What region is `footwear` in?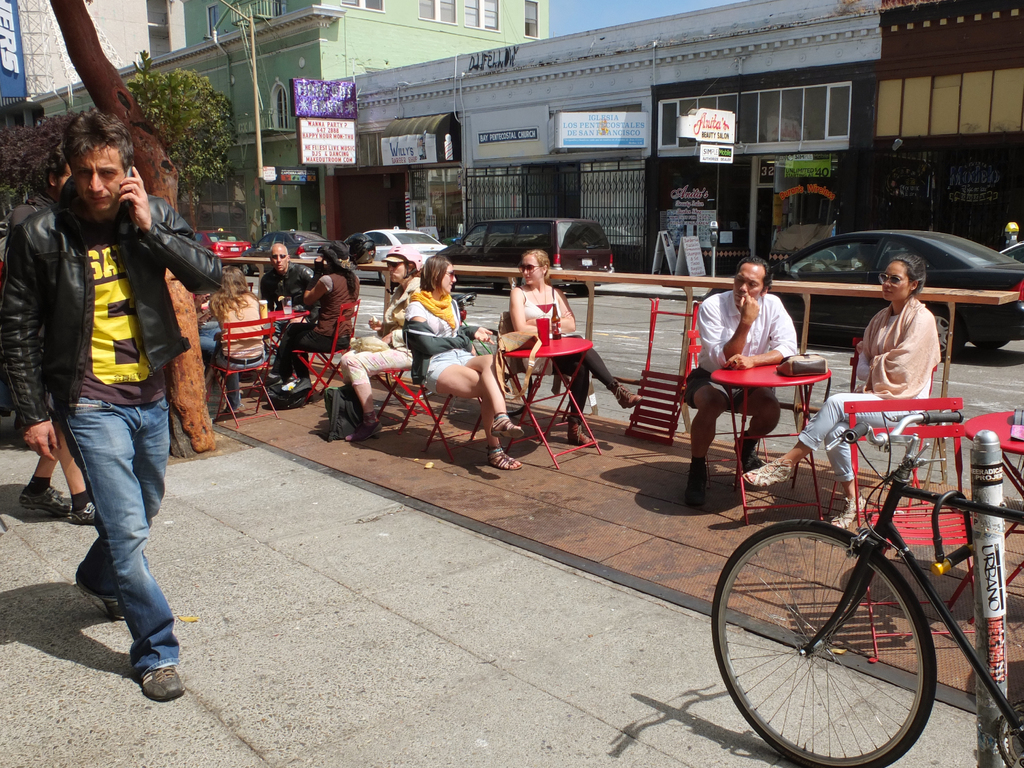
left=734, top=438, right=762, bottom=472.
